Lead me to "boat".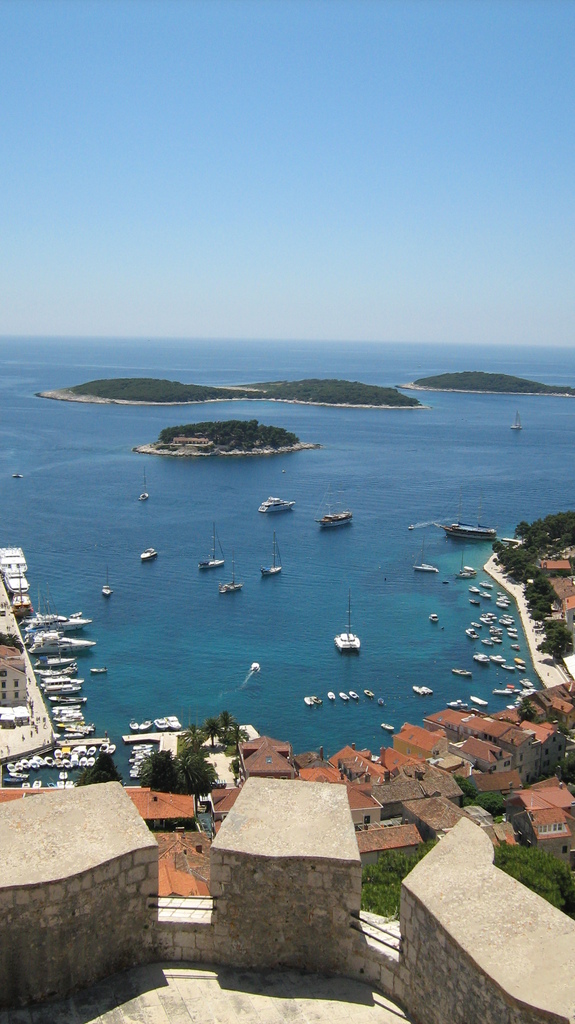
Lead to [x1=478, y1=593, x2=492, y2=599].
